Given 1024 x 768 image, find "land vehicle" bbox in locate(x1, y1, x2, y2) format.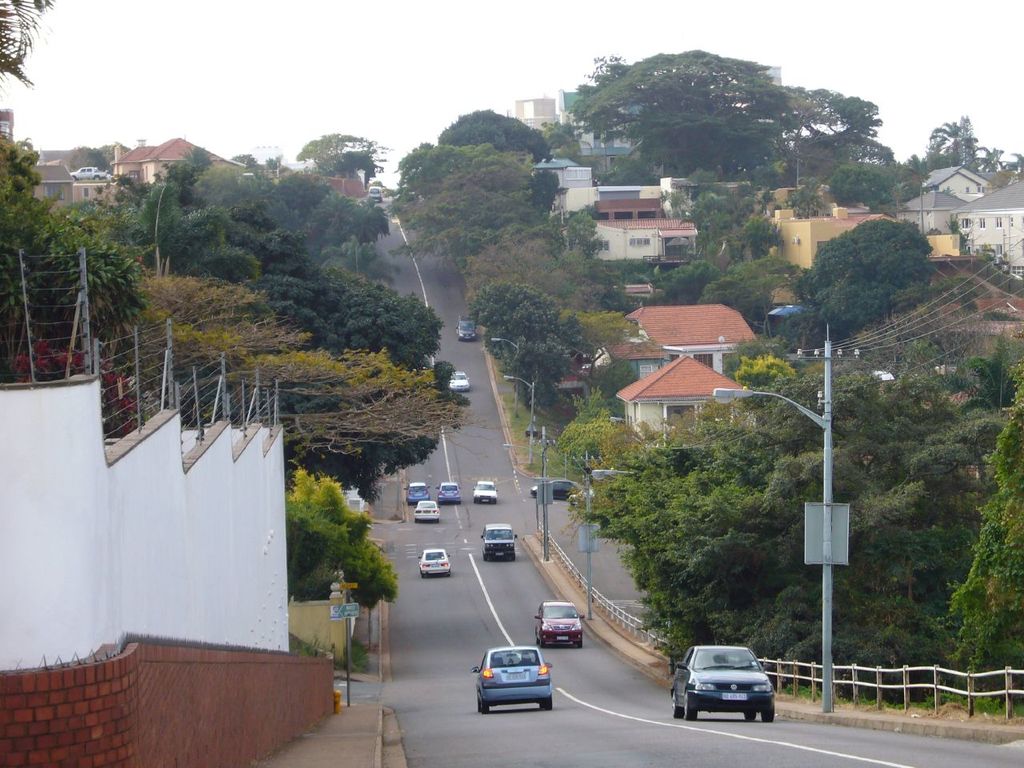
locate(480, 522, 514, 562).
